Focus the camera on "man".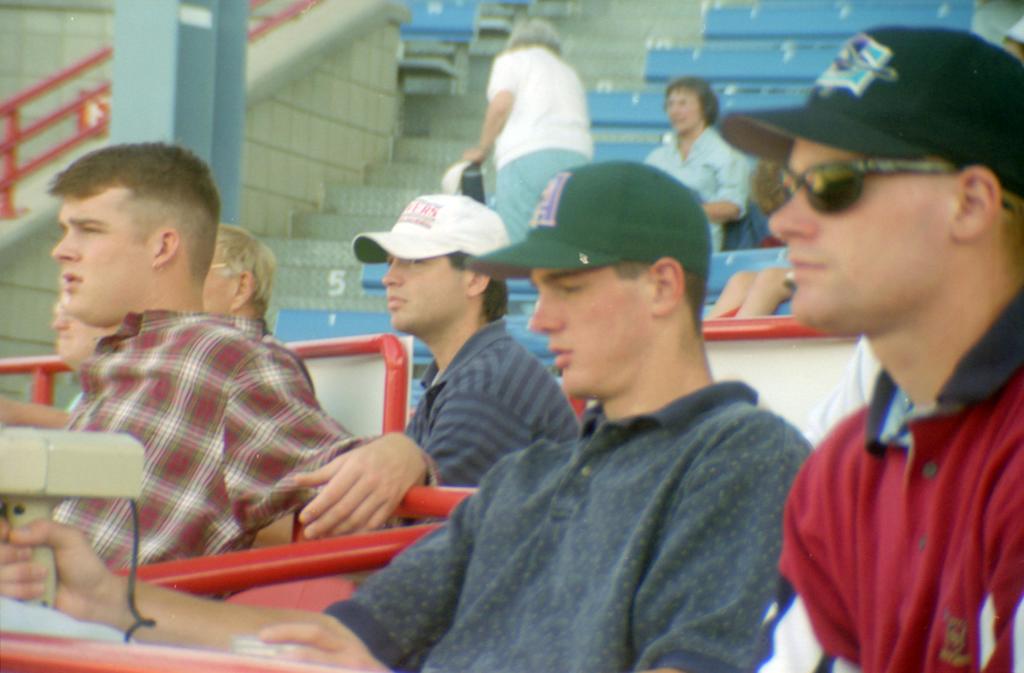
Focus region: 44 138 439 574.
